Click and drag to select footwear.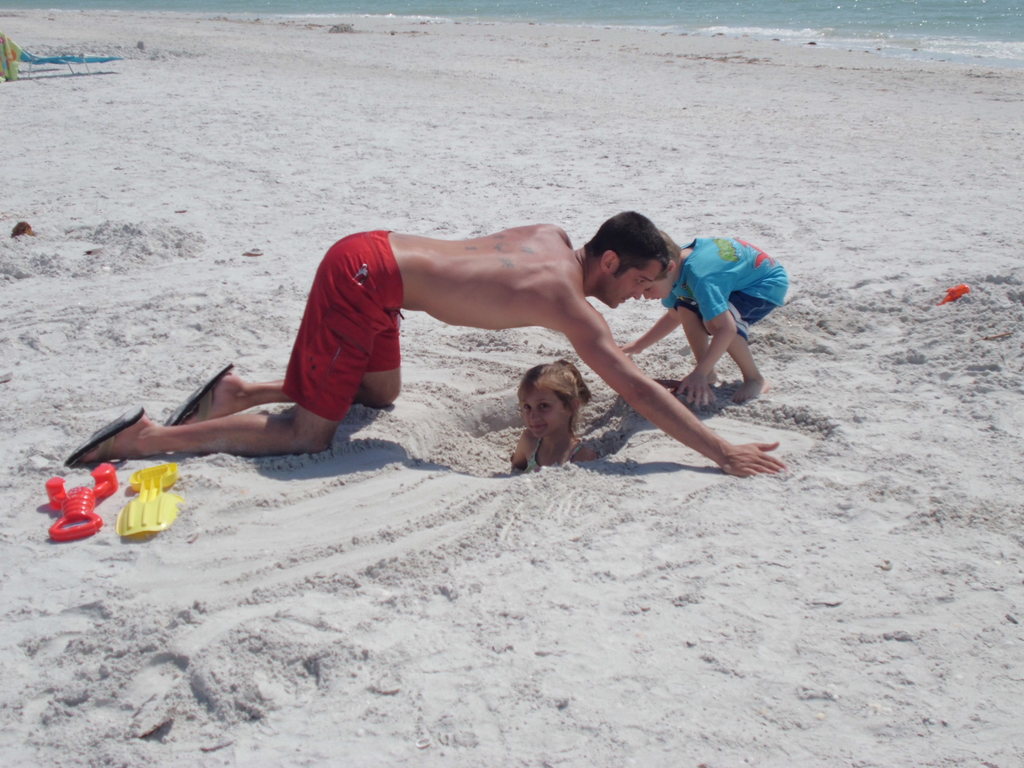
Selection: 163:364:235:431.
